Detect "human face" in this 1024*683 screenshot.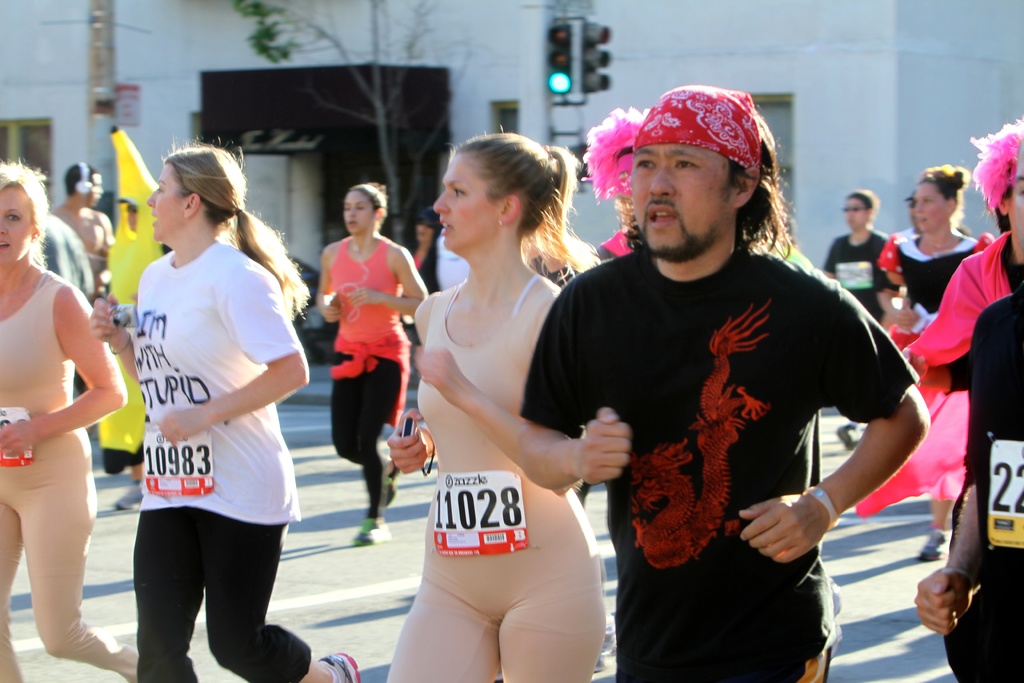
Detection: (344, 190, 374, 232).
